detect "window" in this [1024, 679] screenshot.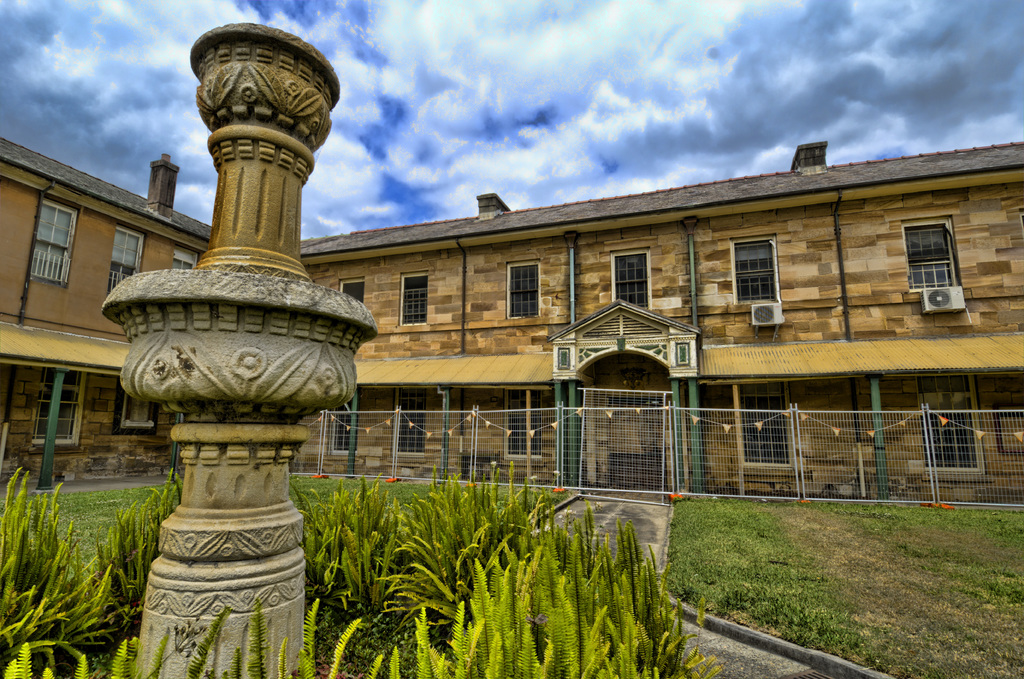
Detection: pyautogui.locateOnScreen(29, 195, 75, 286).
